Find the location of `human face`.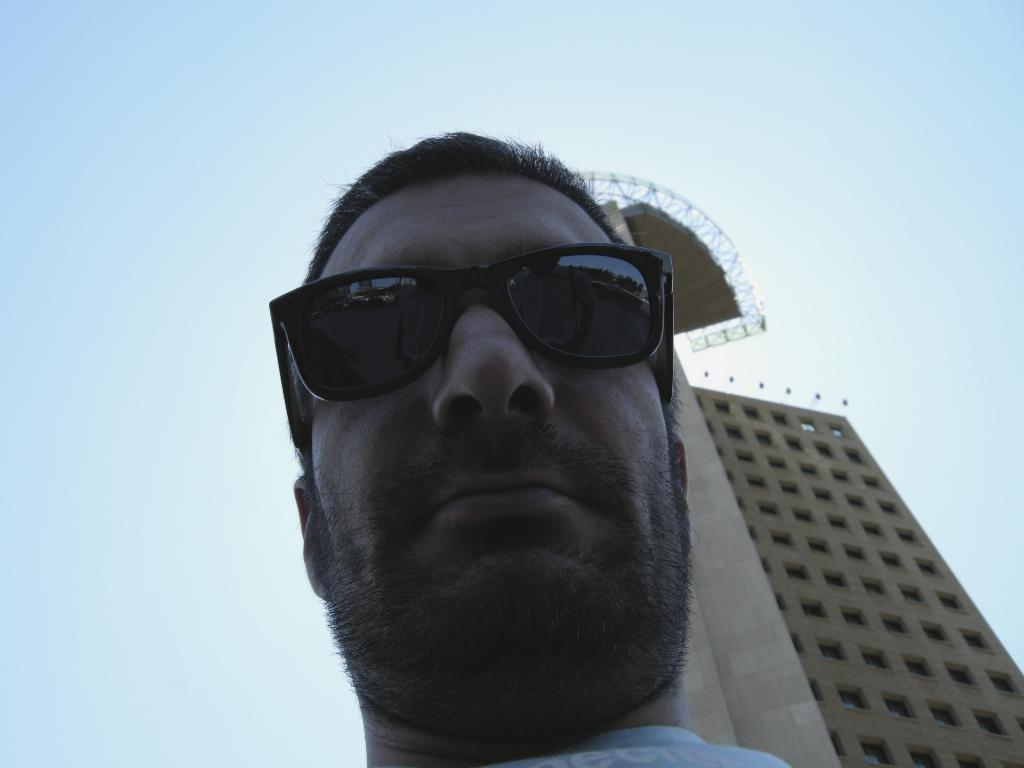
Location: rect(313, 175, 654, 600).
